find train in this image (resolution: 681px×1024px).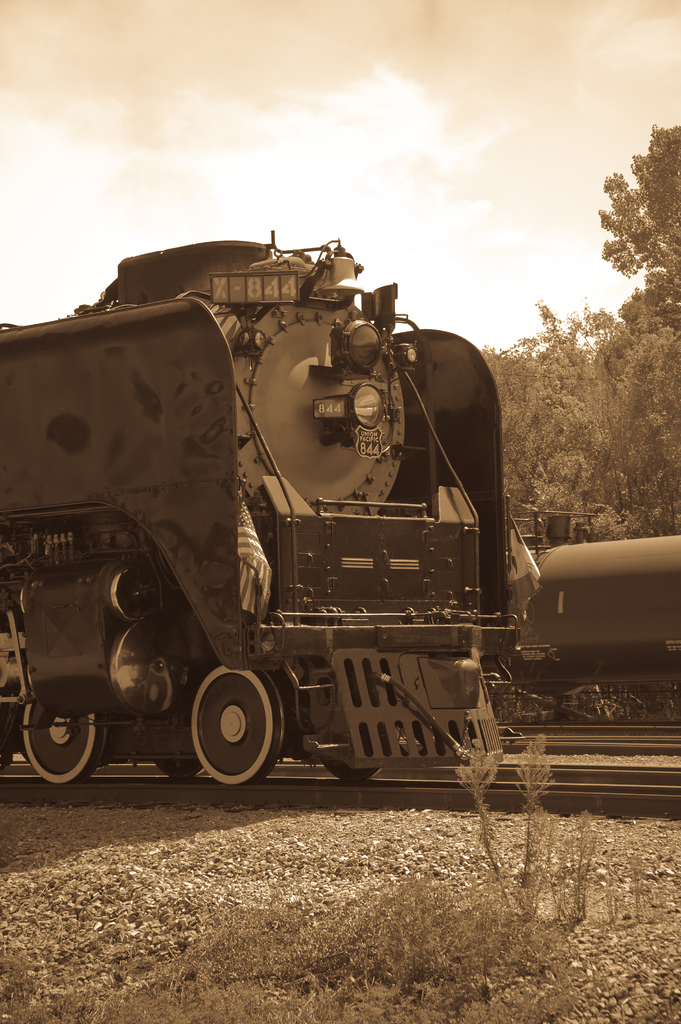
select_region(502, 512, 680, 724).
